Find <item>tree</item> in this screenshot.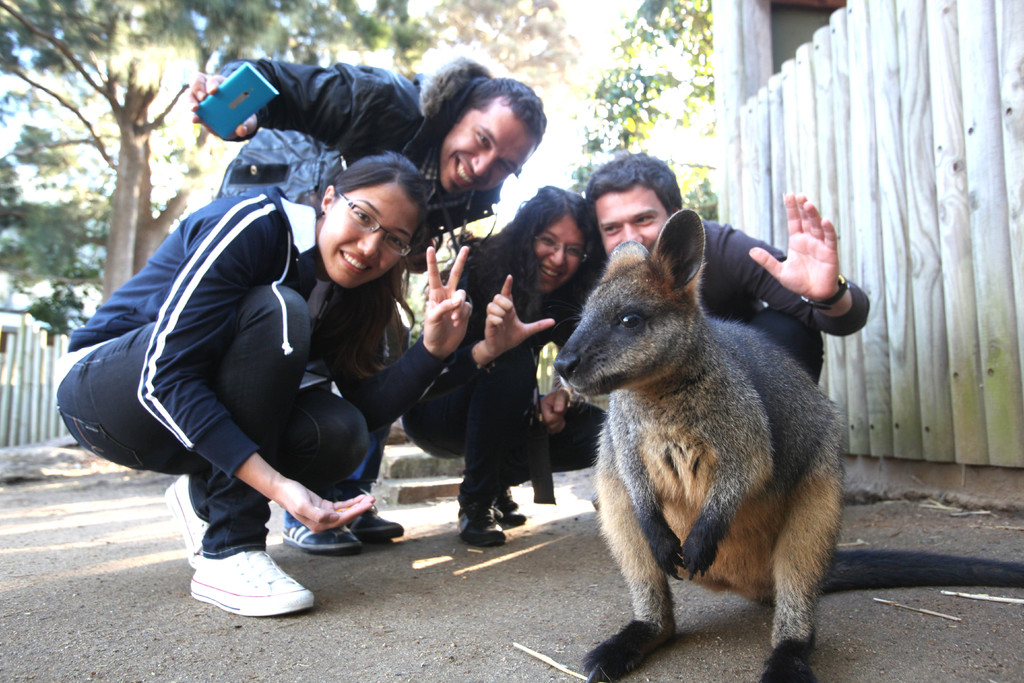
The bounding box for <item>tree</item> is 564/0/722/222.
